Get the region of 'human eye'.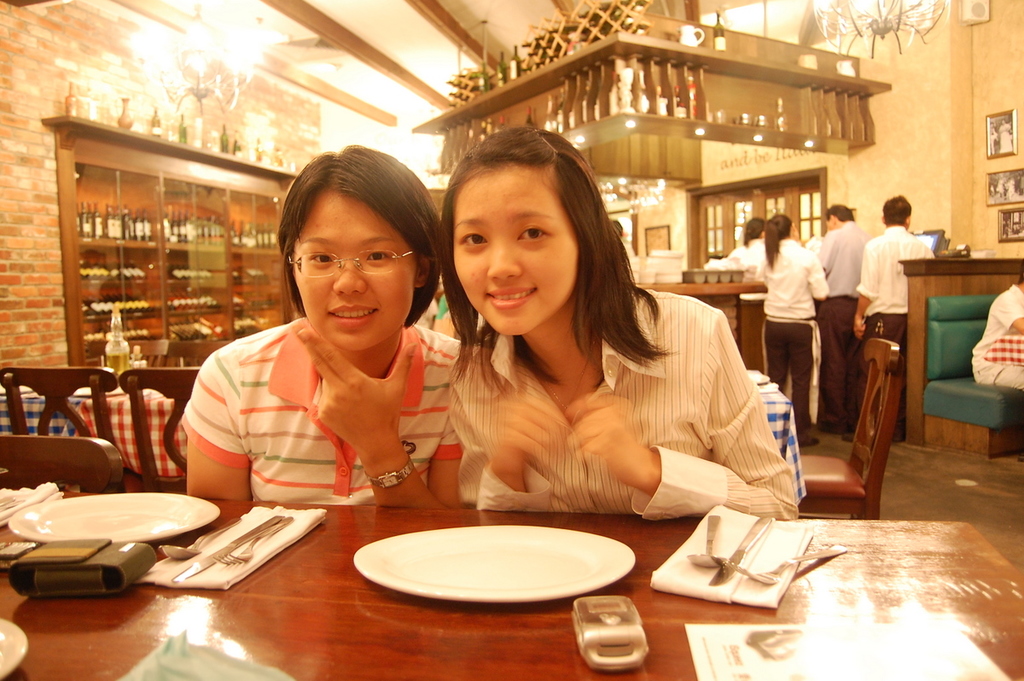
361 247 394 269.
